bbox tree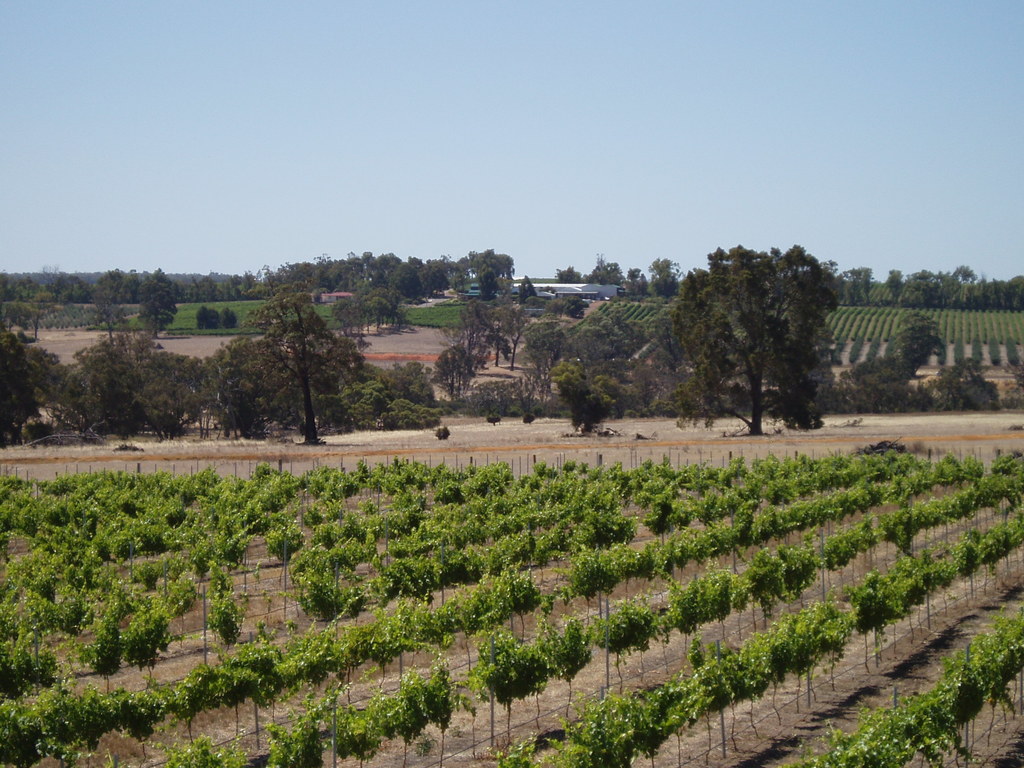
(x1=236, y1=284, x2=367, y2=451)
